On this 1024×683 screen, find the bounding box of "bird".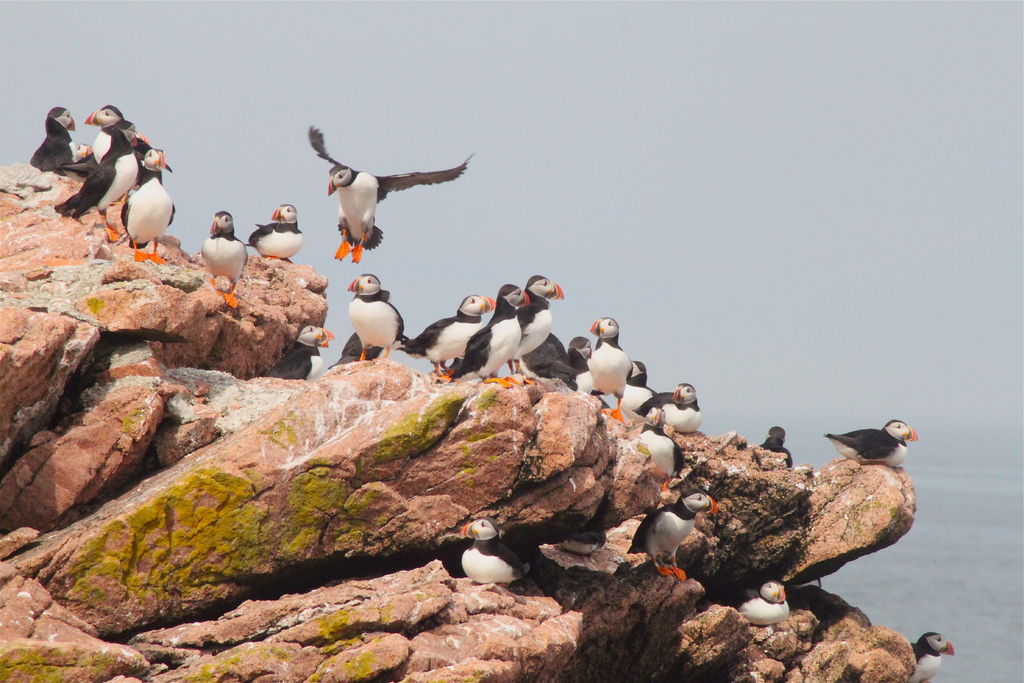
Bounding box: Rect(909, 628, 954, 682).
